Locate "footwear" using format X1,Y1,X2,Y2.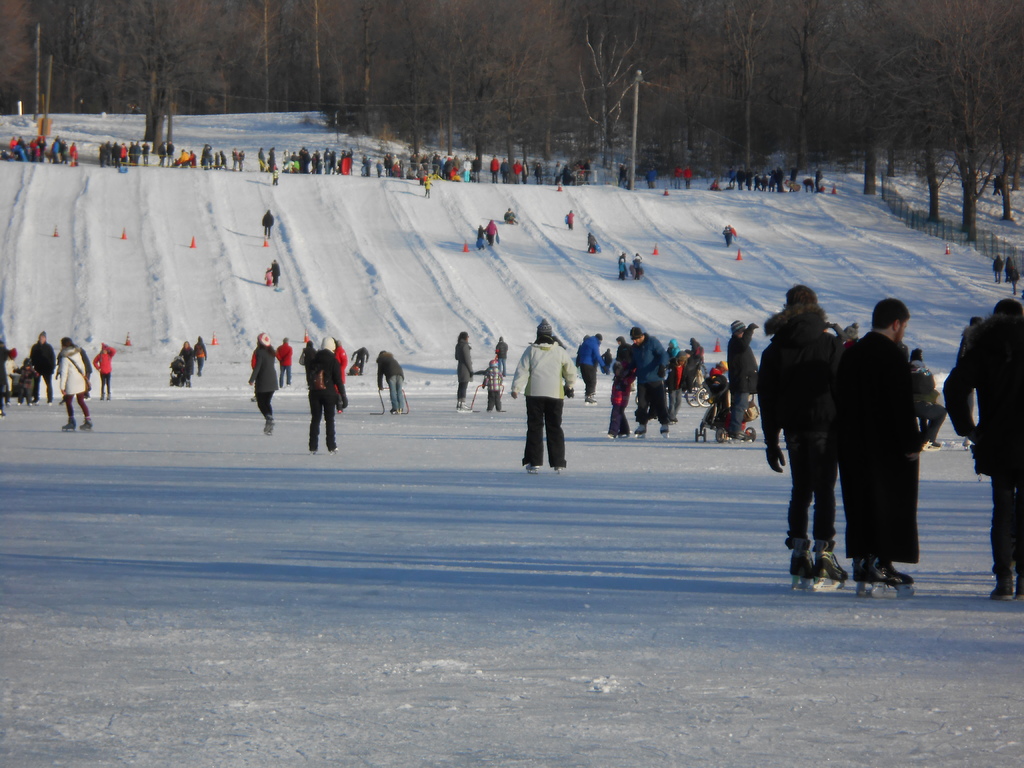
524,466,542,471.
